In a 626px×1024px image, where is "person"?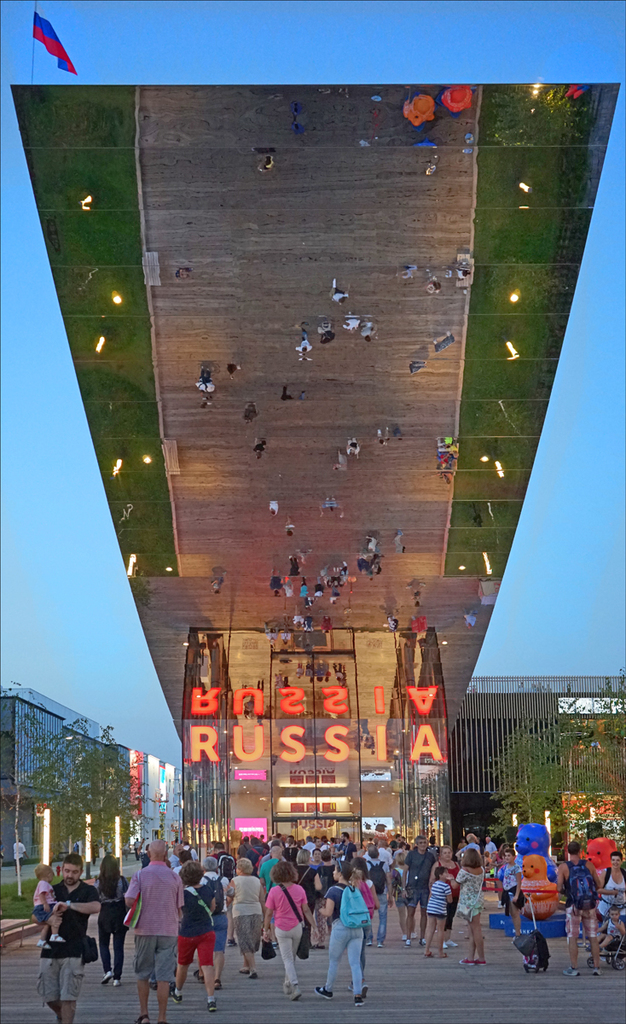
{"left": 125, "top": 838, "right": 184, "bottom": 1023}.
